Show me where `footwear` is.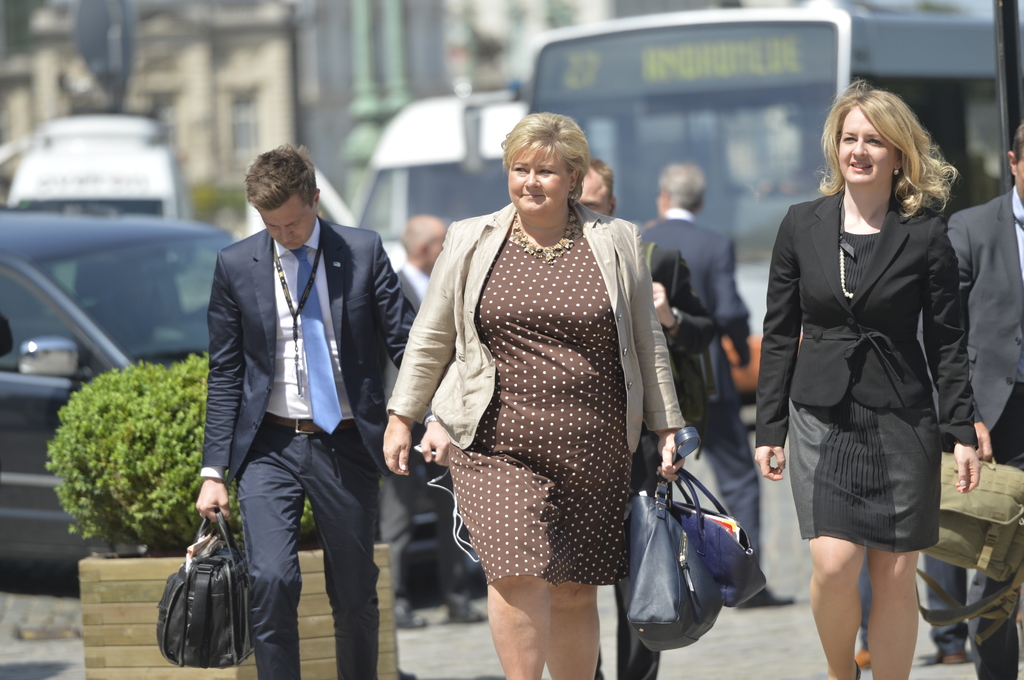
`footwear` is at <bbox>742, 579, 799, 613</bbox>.
